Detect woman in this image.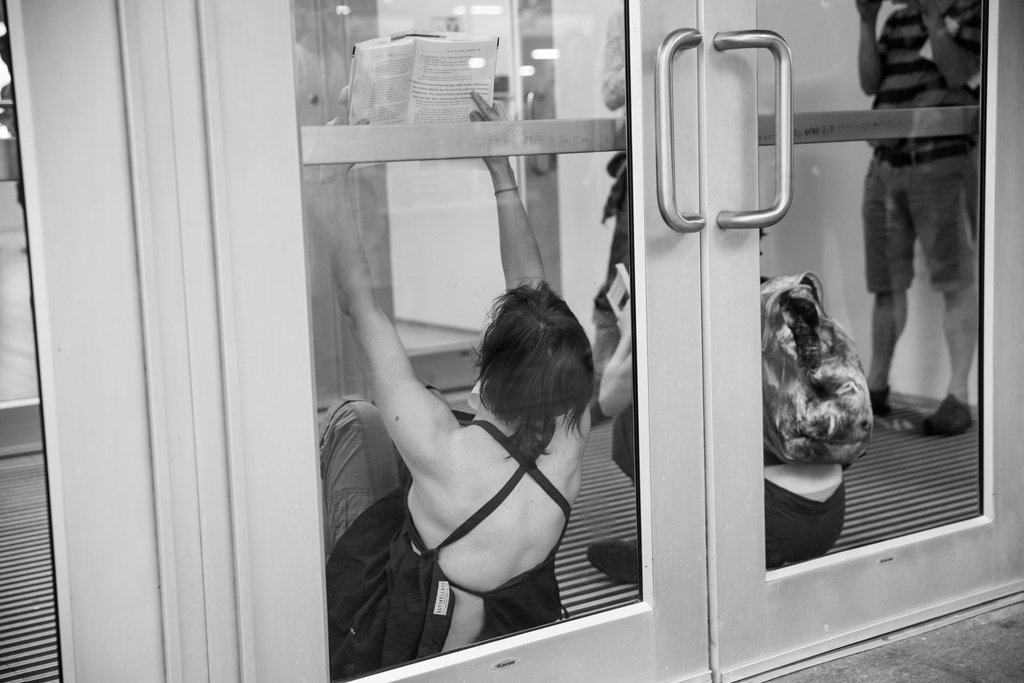
Detection: select_region(317, 90, 595, 682).
